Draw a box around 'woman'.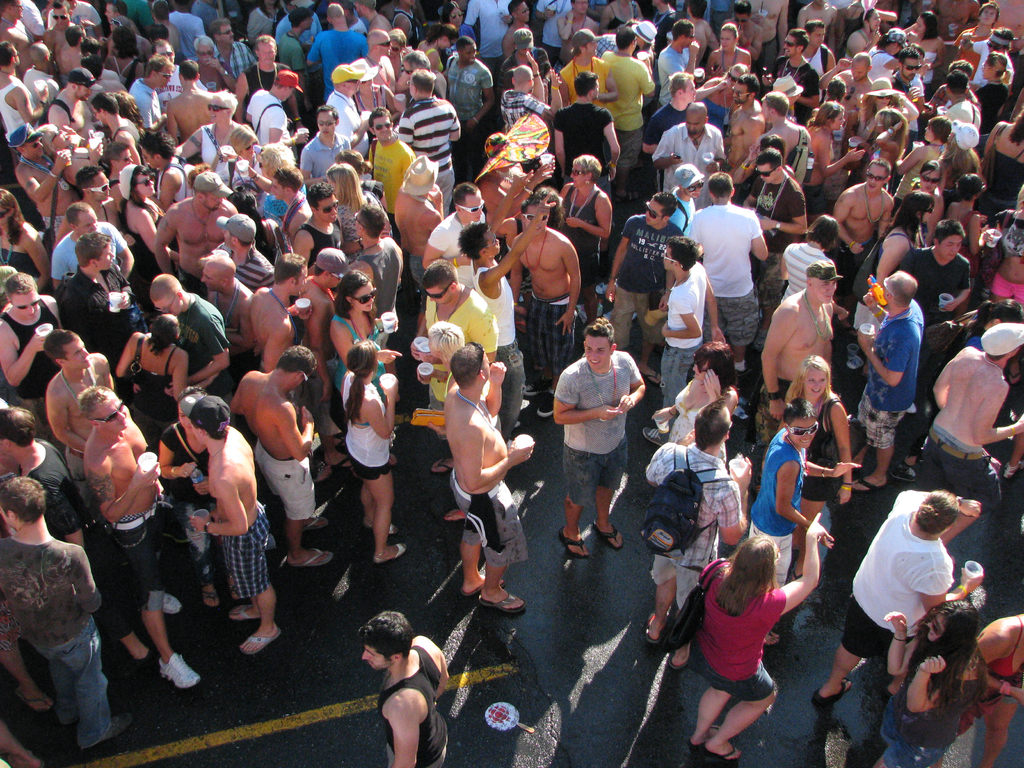
detection(555, 152, 616, 325).
